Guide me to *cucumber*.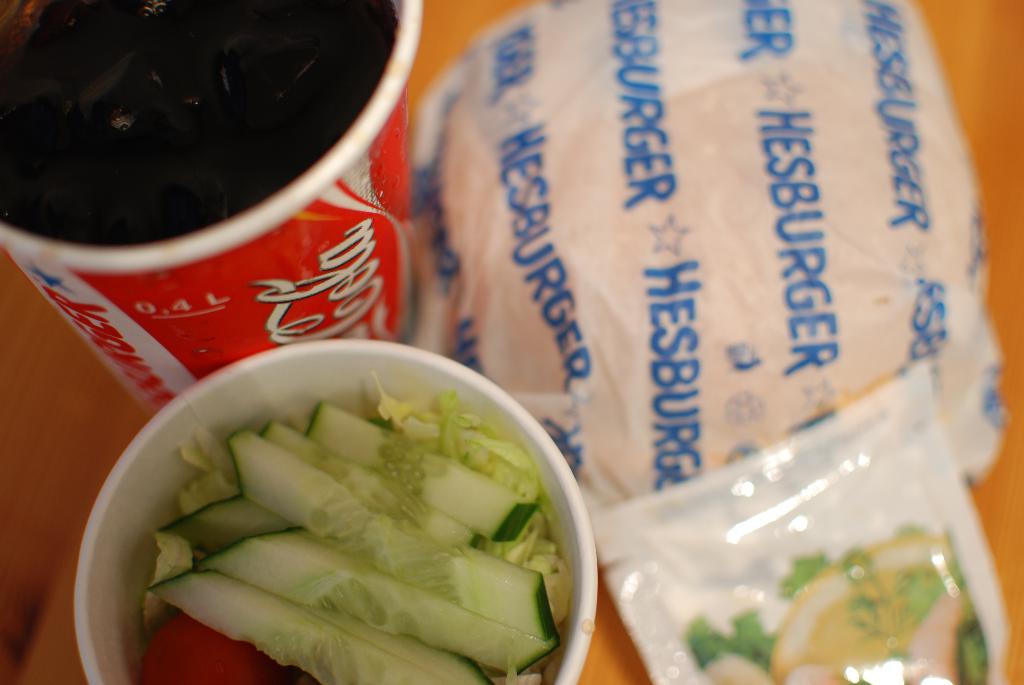
Guidance: 150:392:525:657.
